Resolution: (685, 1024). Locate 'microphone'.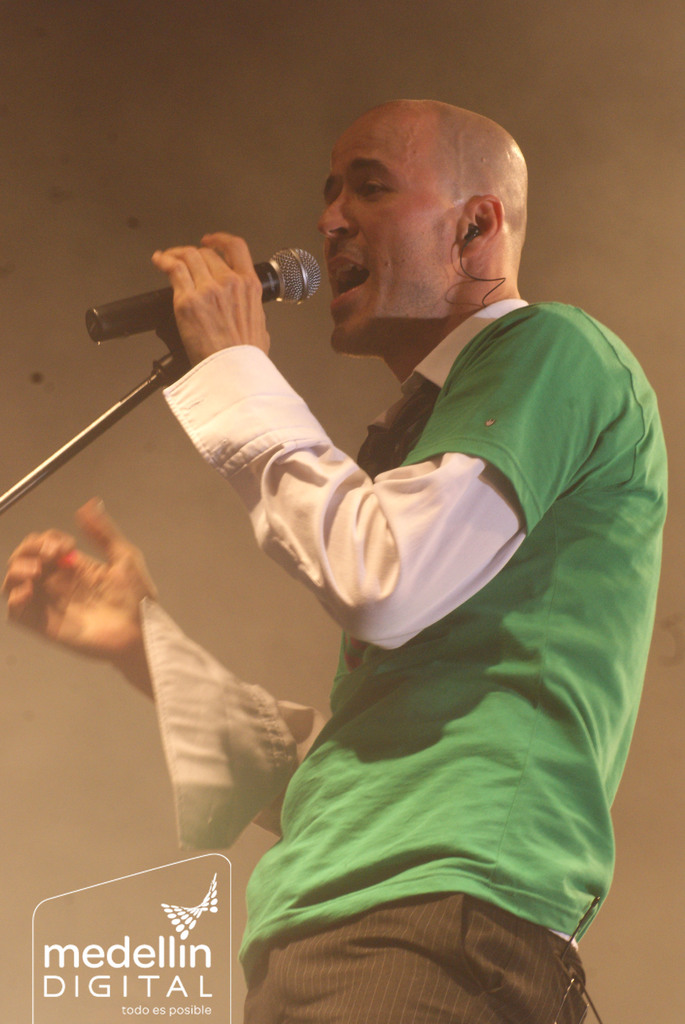
(left=88, top=228, right=355, bottom=363).
